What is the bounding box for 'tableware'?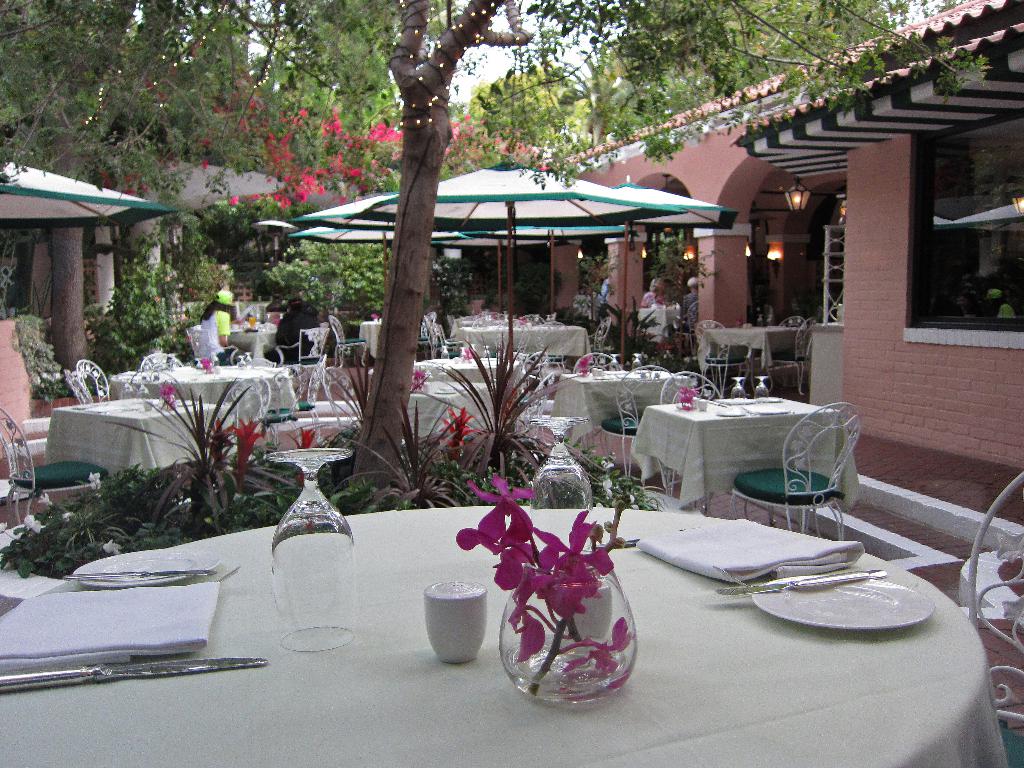
crop(591, 377, 615, 382).
